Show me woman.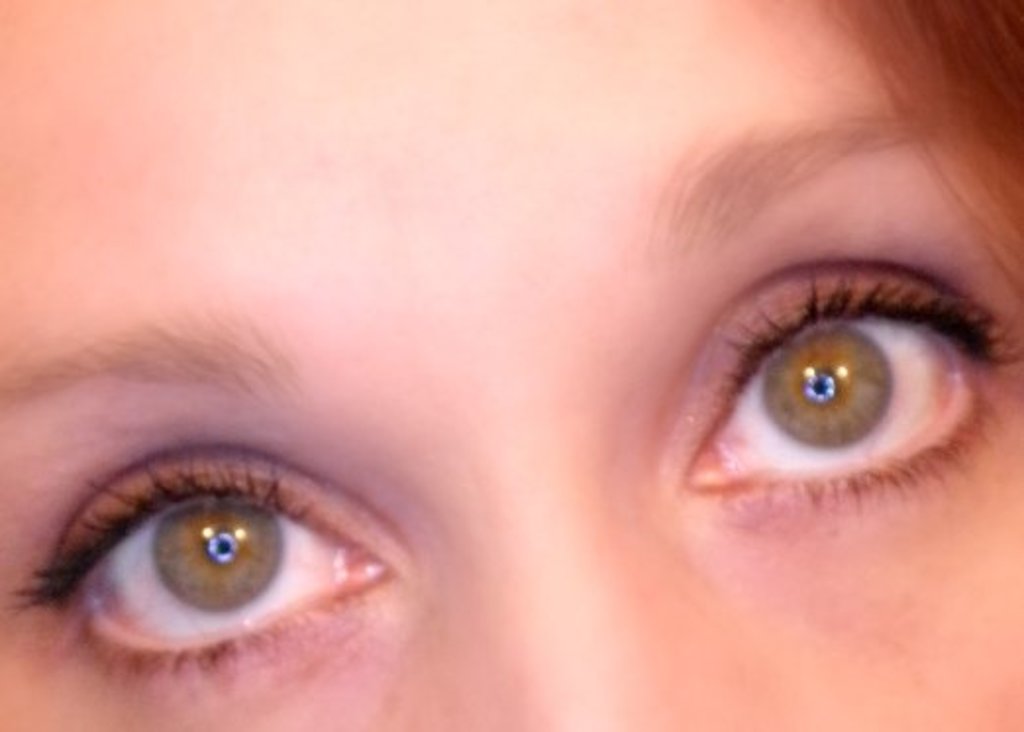
woman is here: bbox(94, 63, 1023, 731).
